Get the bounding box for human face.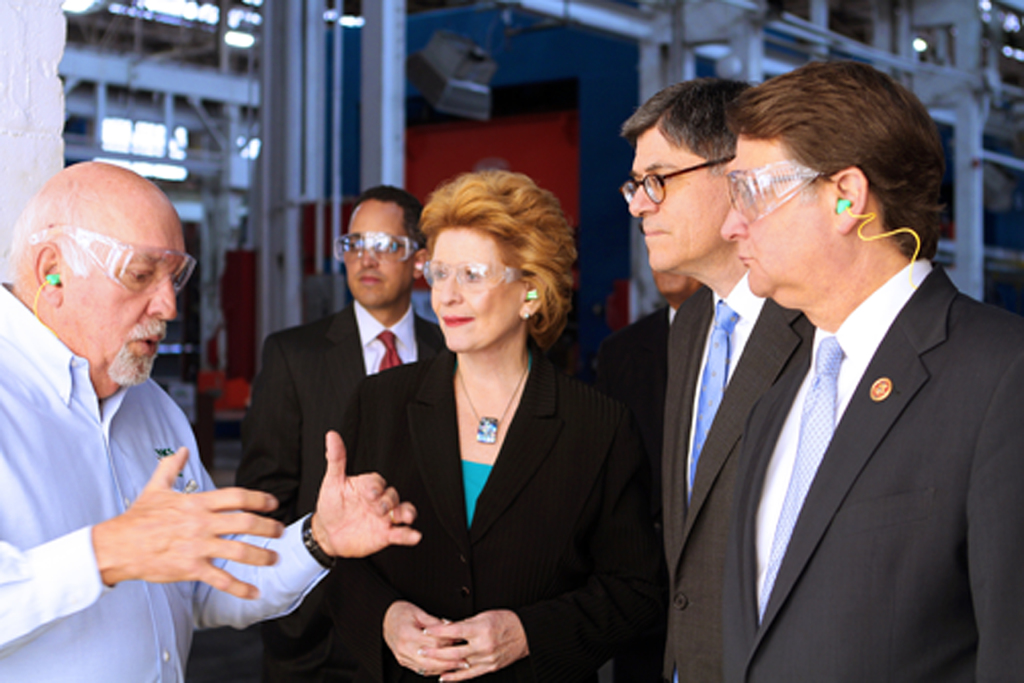
414 187 562 364.
